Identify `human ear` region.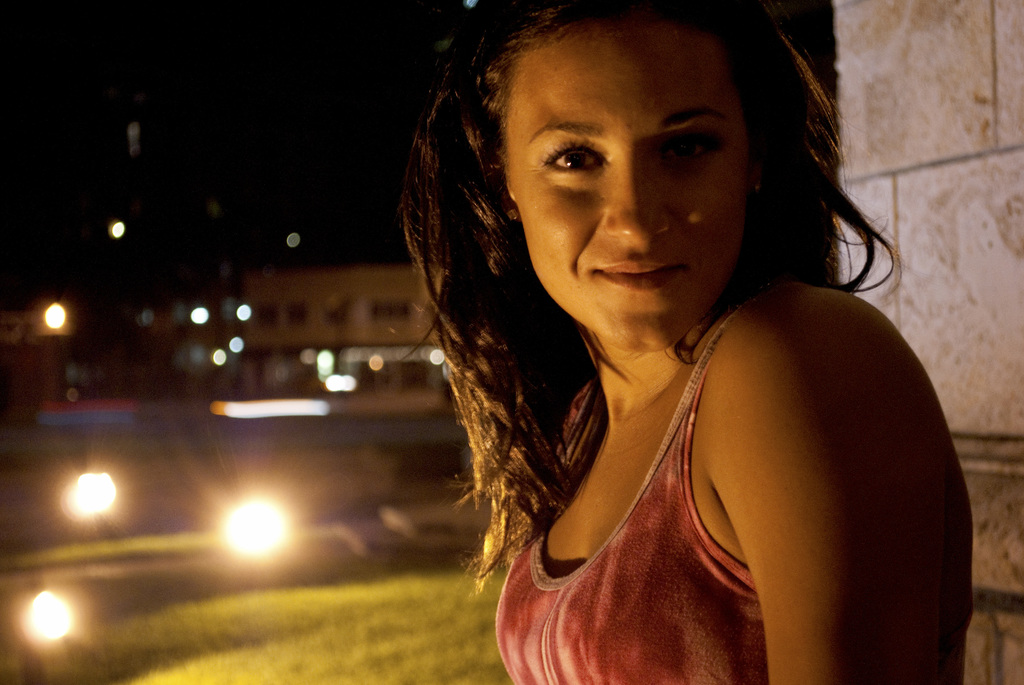
Region: 497, 171, 521, 223.
